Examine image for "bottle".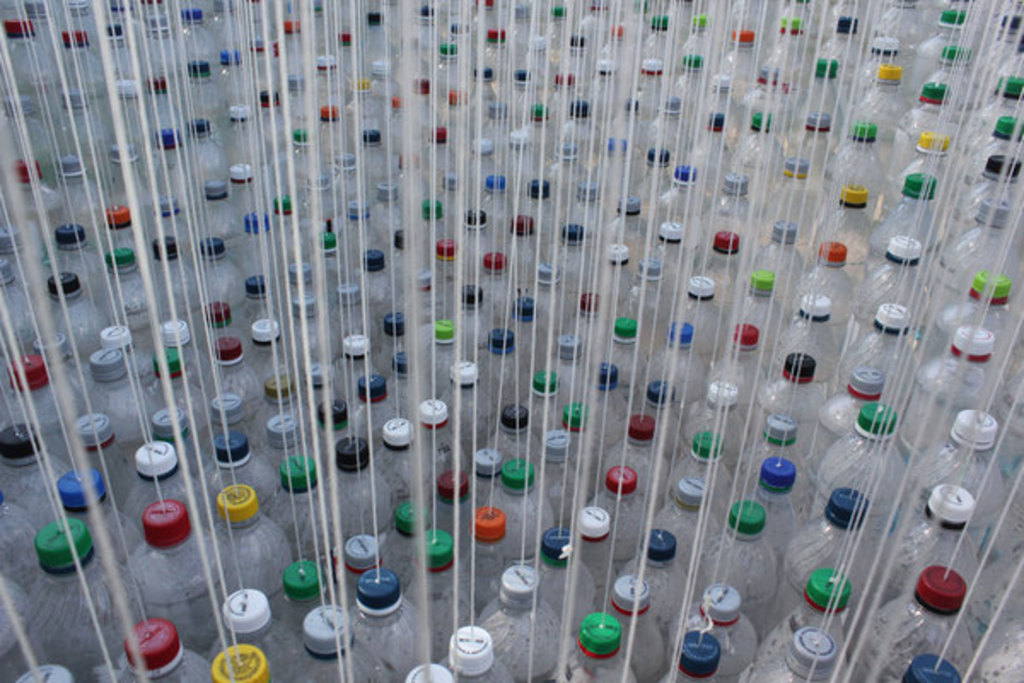
Examination result: bbox(102, 207, 157, 277).
